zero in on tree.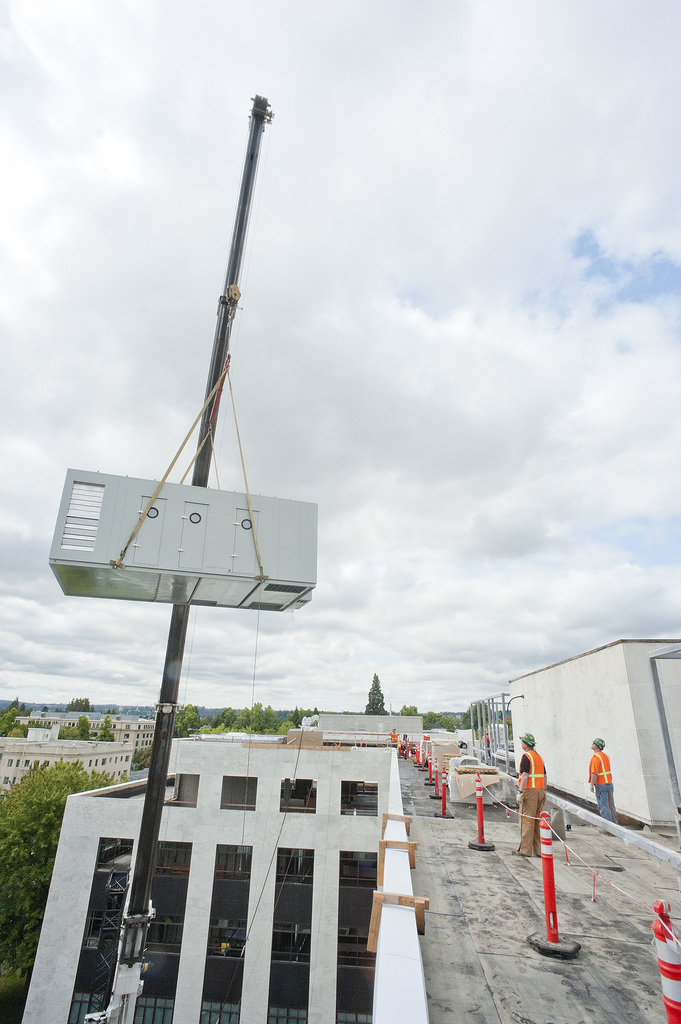
Zeroed in: 0 699 50 736.
